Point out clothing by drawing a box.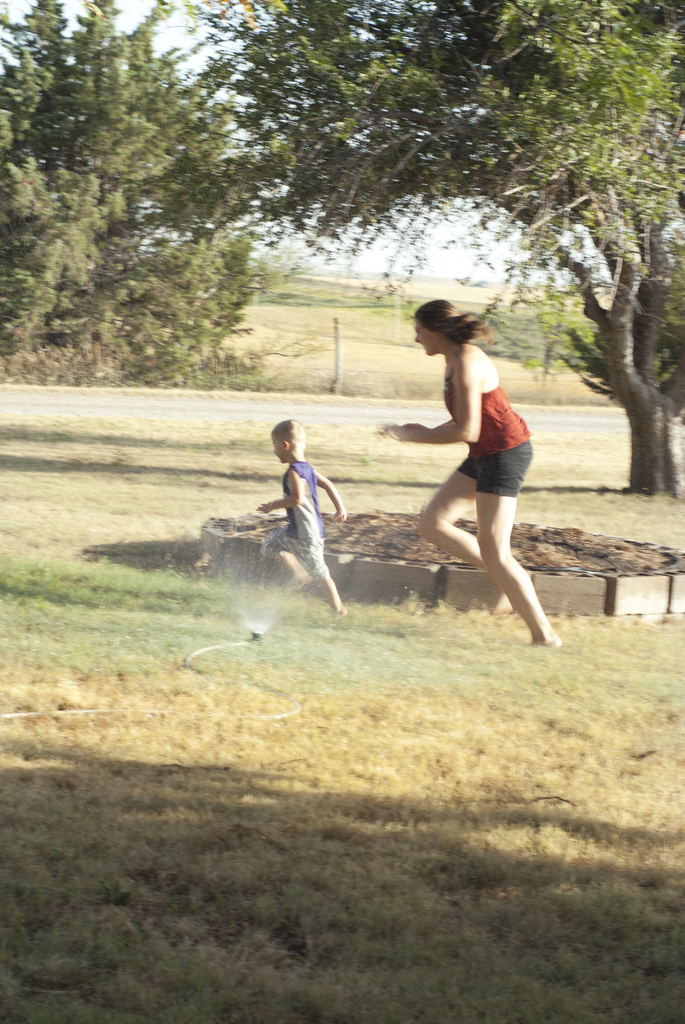
431,334,562,502.
